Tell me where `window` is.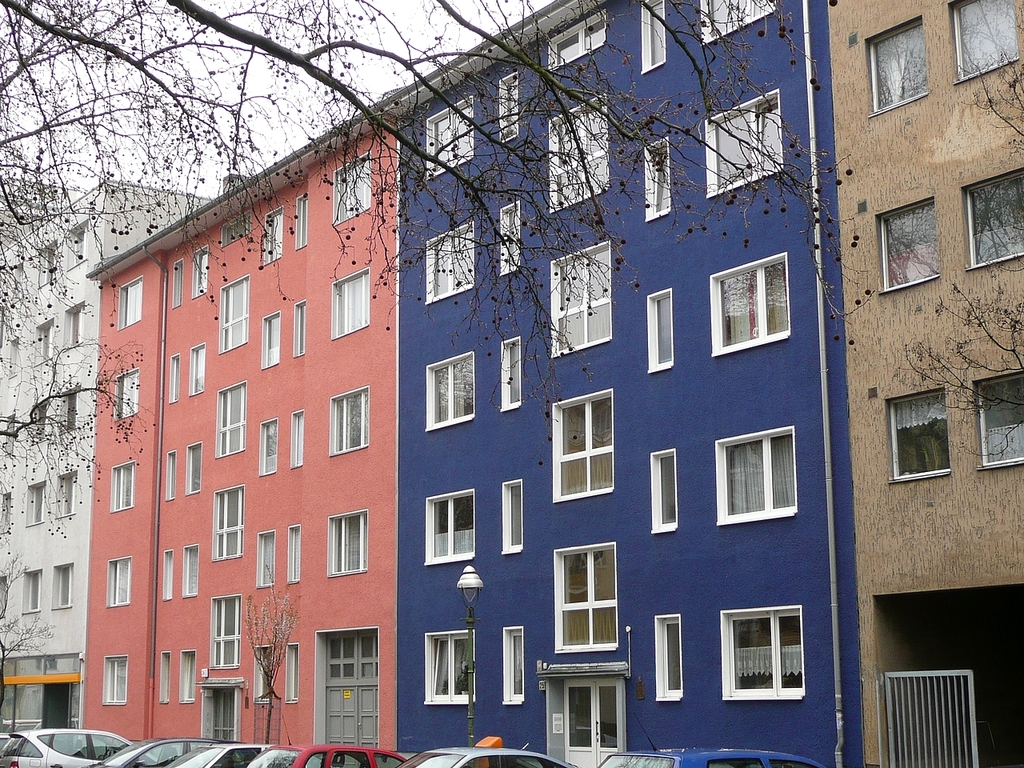
`window` is at Rect(717, 433, 799, 507).
